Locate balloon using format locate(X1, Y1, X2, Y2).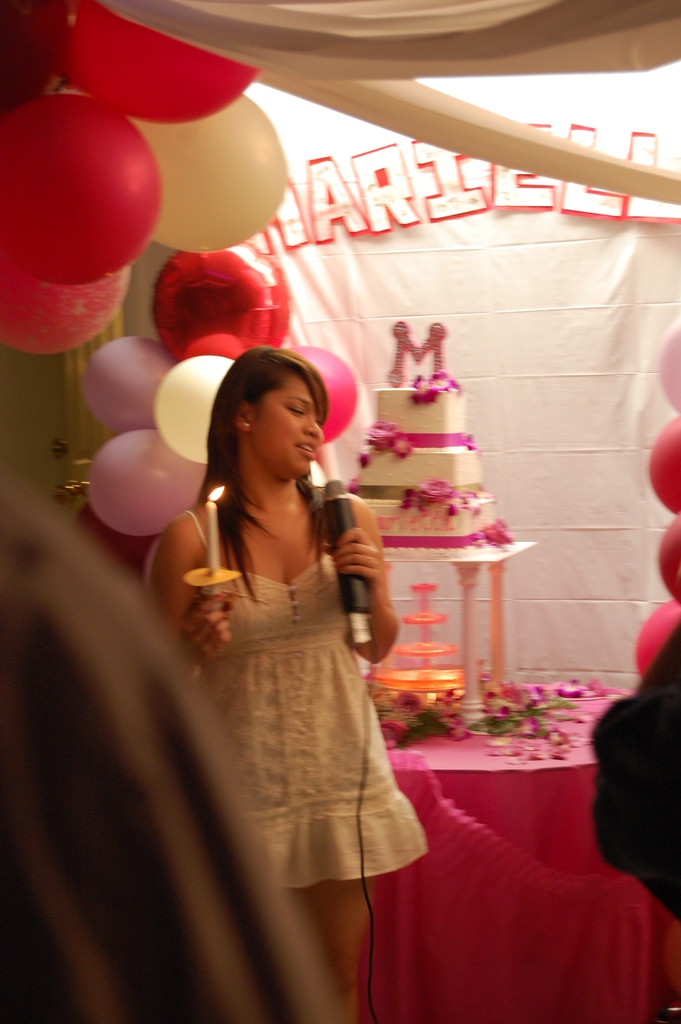
locate(294, 345, 363, 442).
